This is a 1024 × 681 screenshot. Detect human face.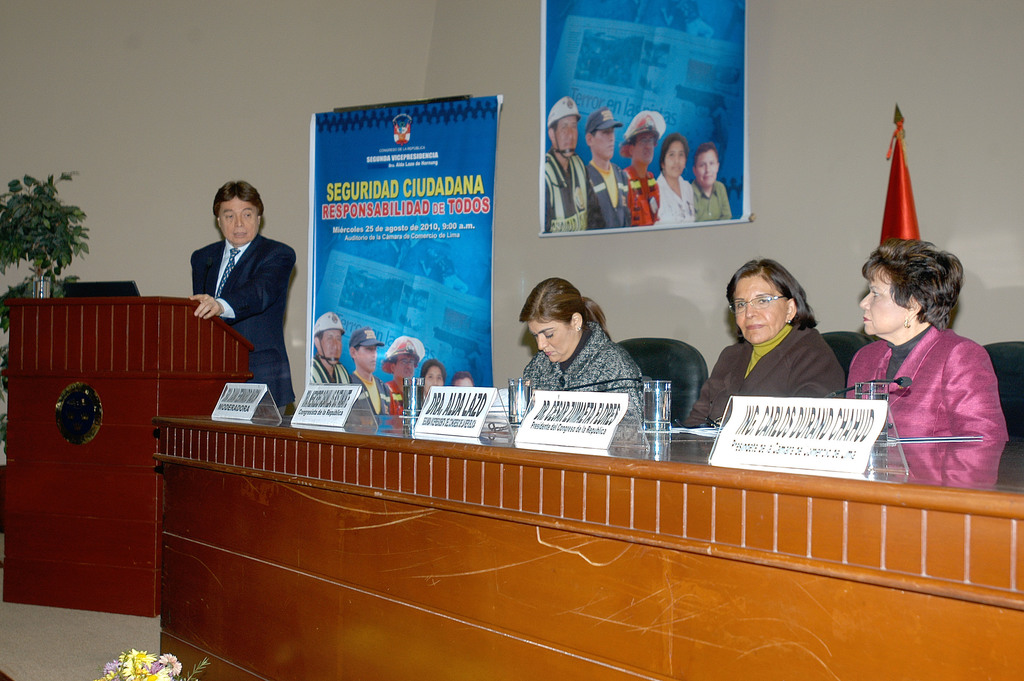
locate(355, 345, 381, 374).
